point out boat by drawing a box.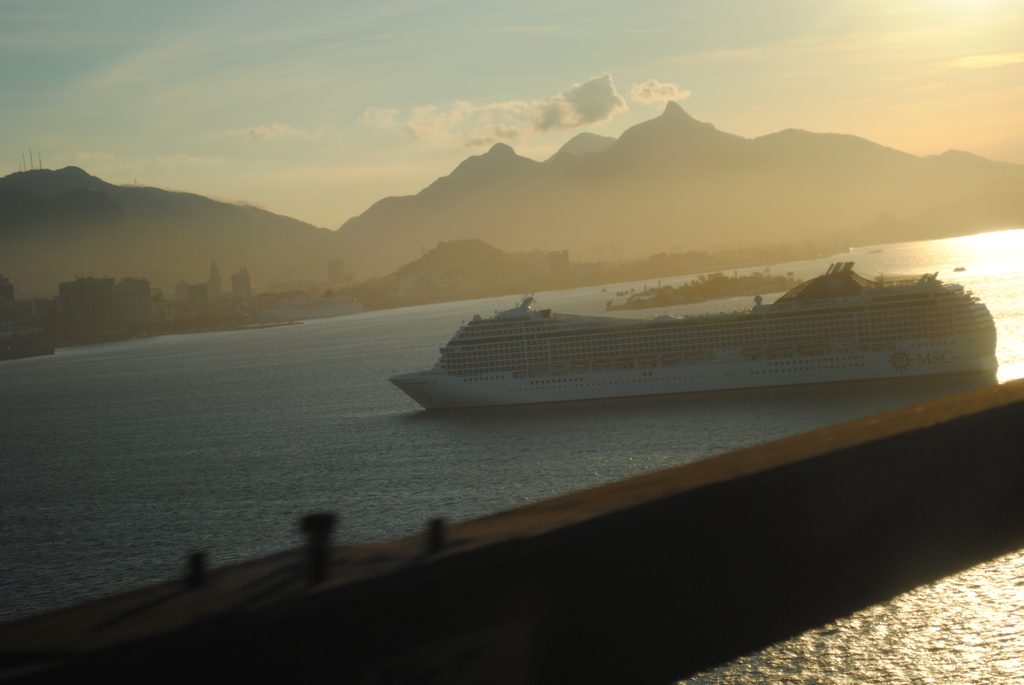
(394, 254, 996, 410).
